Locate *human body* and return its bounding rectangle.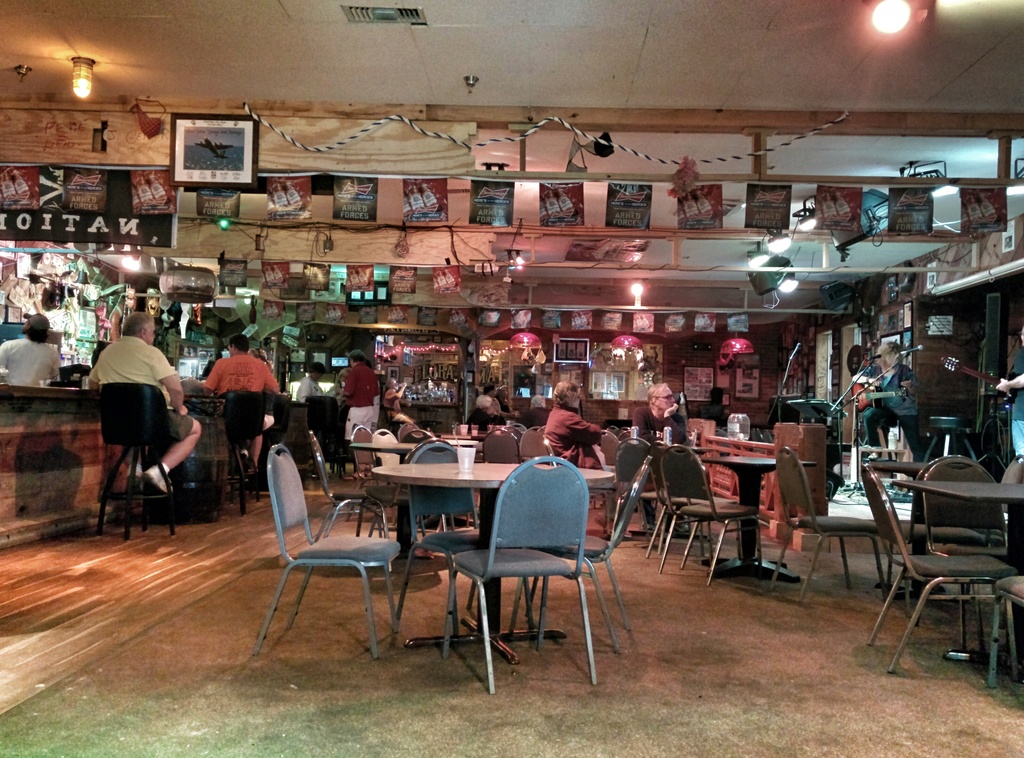
(625, 379, 691, 524).
